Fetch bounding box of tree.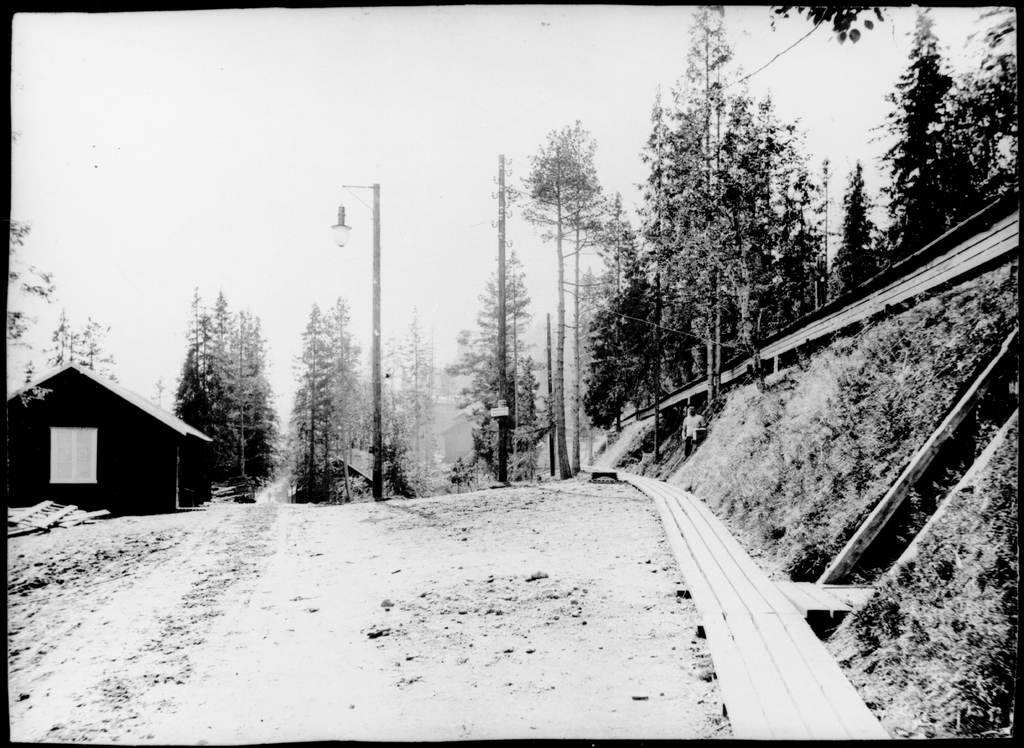
Bbox: 927,53,1021,222.
